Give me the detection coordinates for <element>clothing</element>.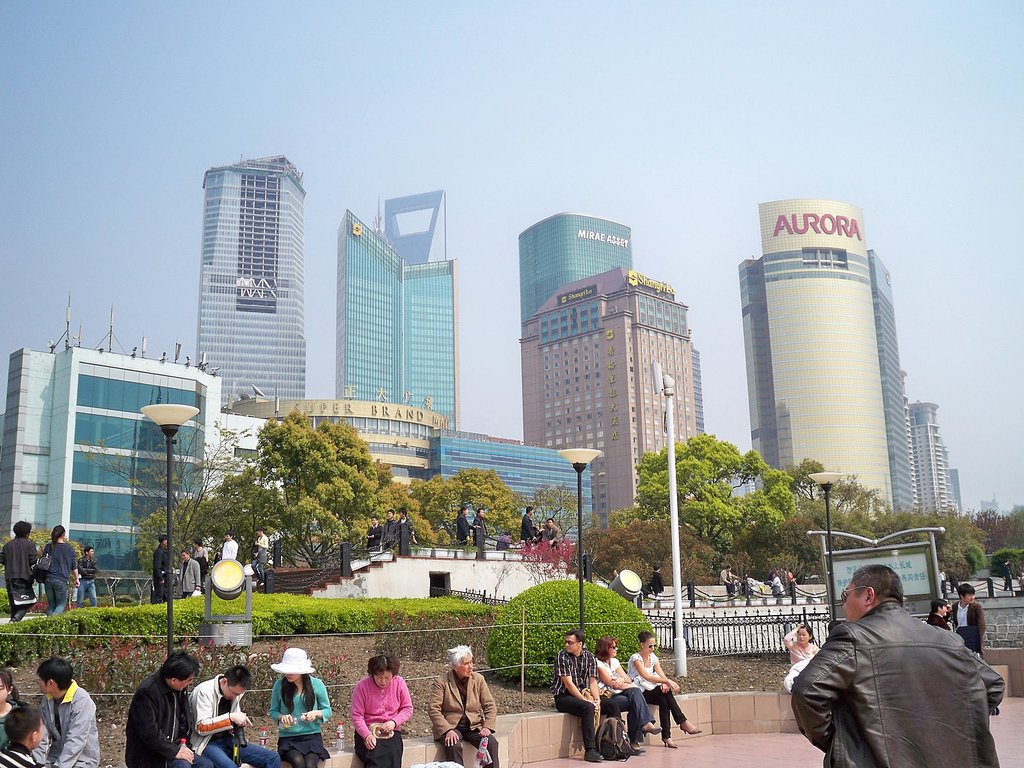
<box>556,653,593,692</box>.
